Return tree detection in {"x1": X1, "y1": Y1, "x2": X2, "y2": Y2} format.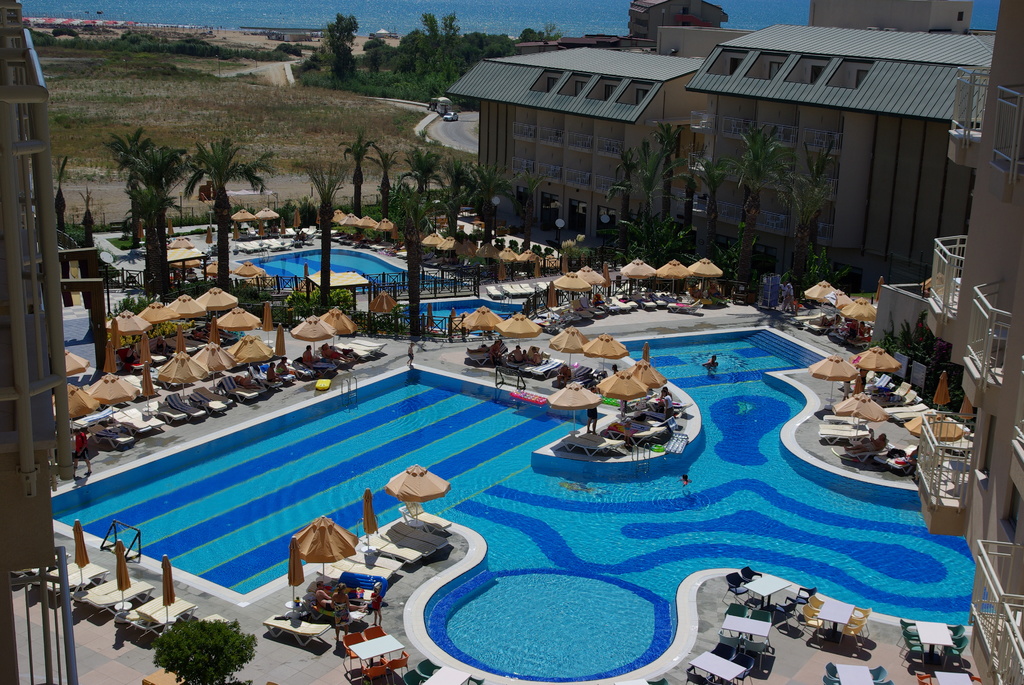
{"x1": 304, "y1": 162, "x2": 348, "y2": 317}.
